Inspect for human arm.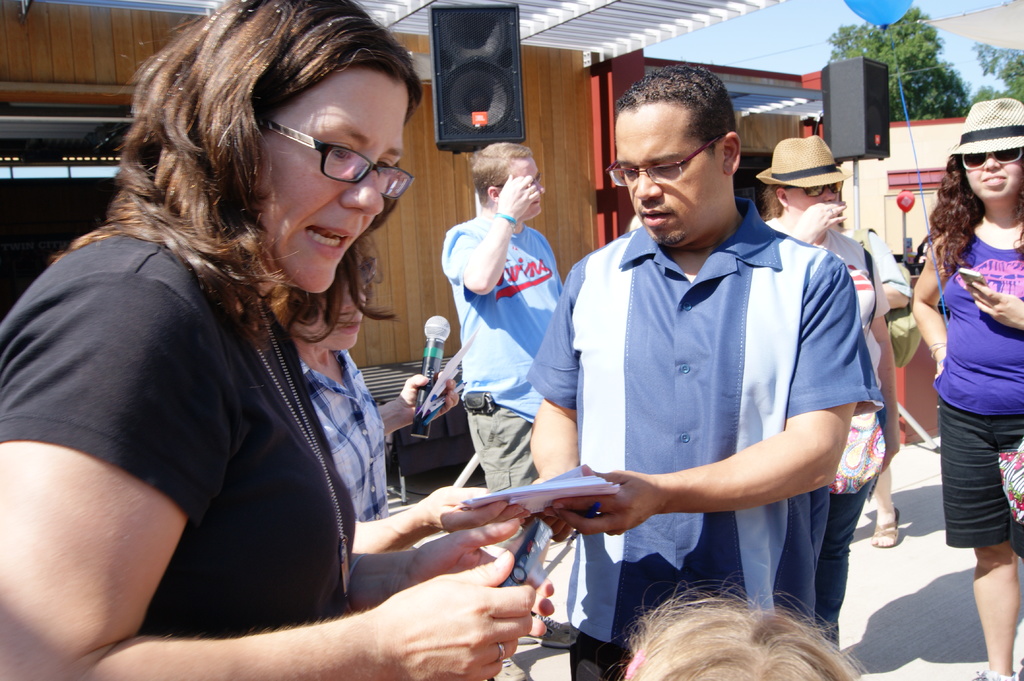
Inspection: detection(796, 199, 845, 247).
